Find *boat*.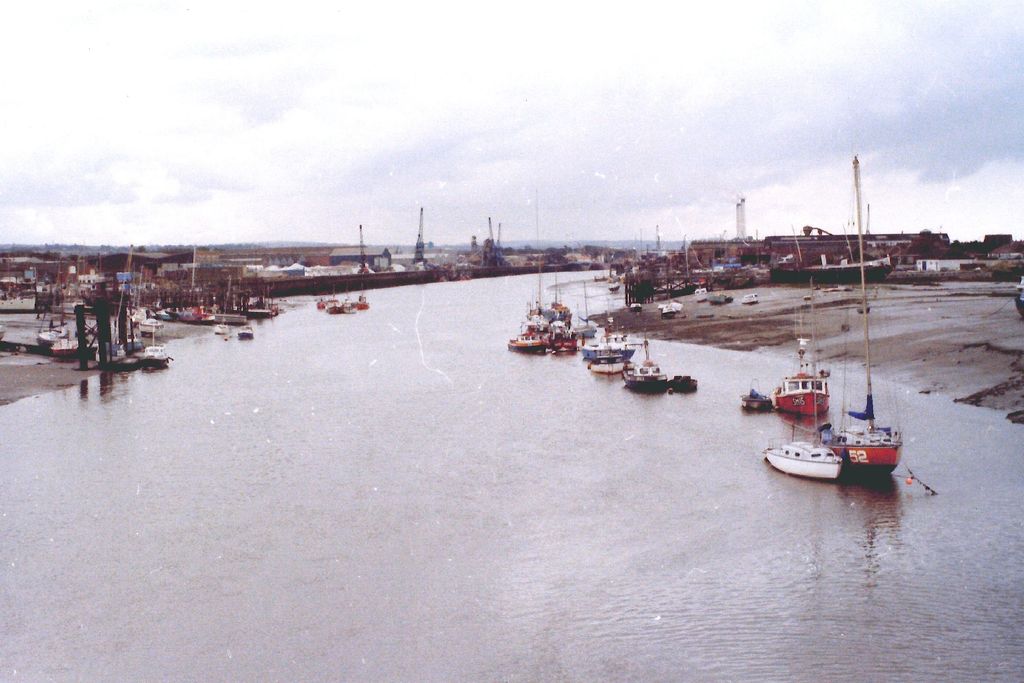
select_region(768, 289, 839, 416).
